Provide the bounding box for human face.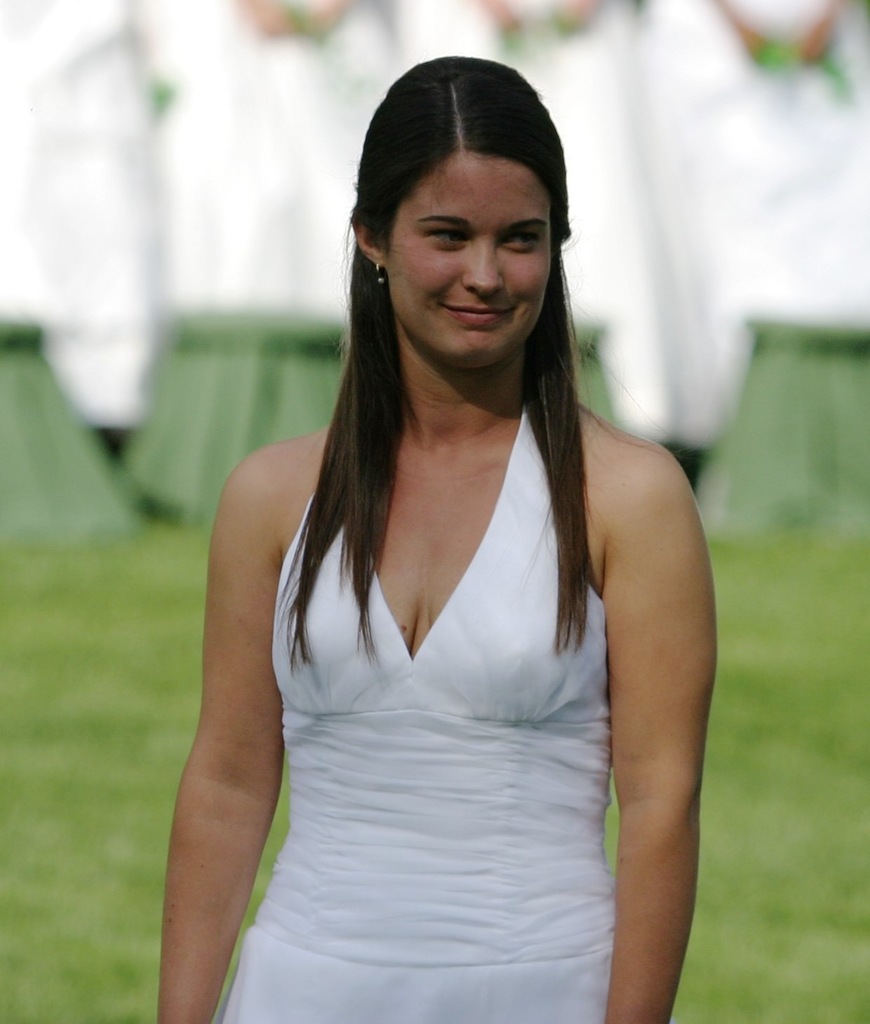
383:153:557:370.
